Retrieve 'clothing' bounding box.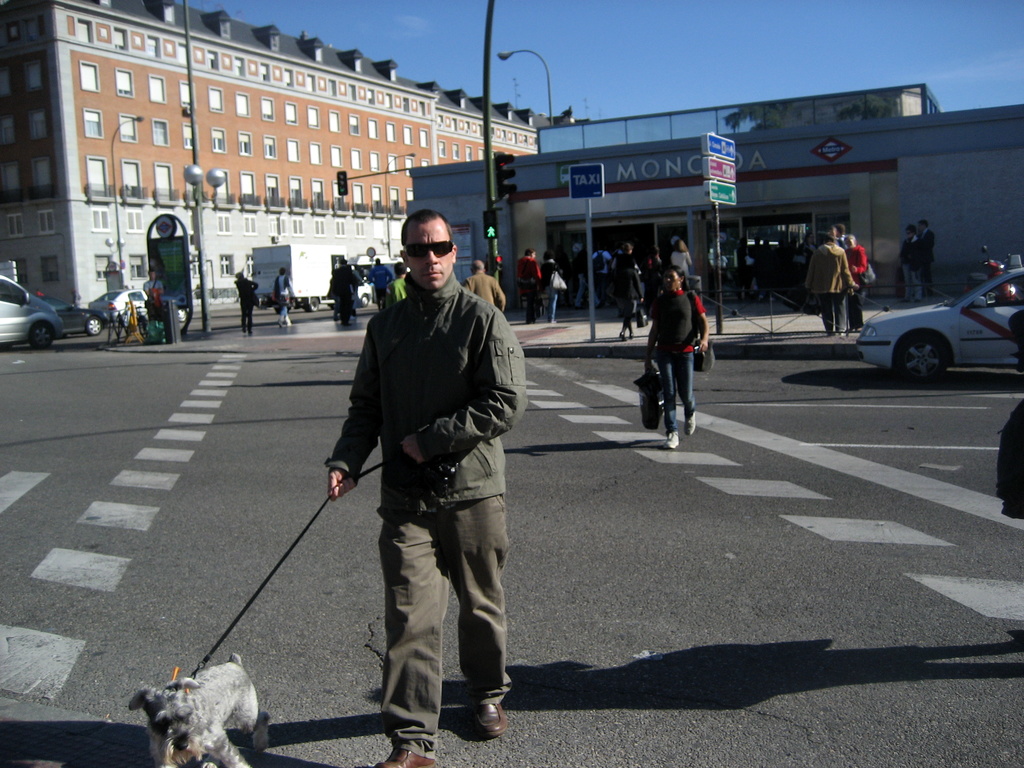
Bounding box: rect(802, 240, 855, 332).
